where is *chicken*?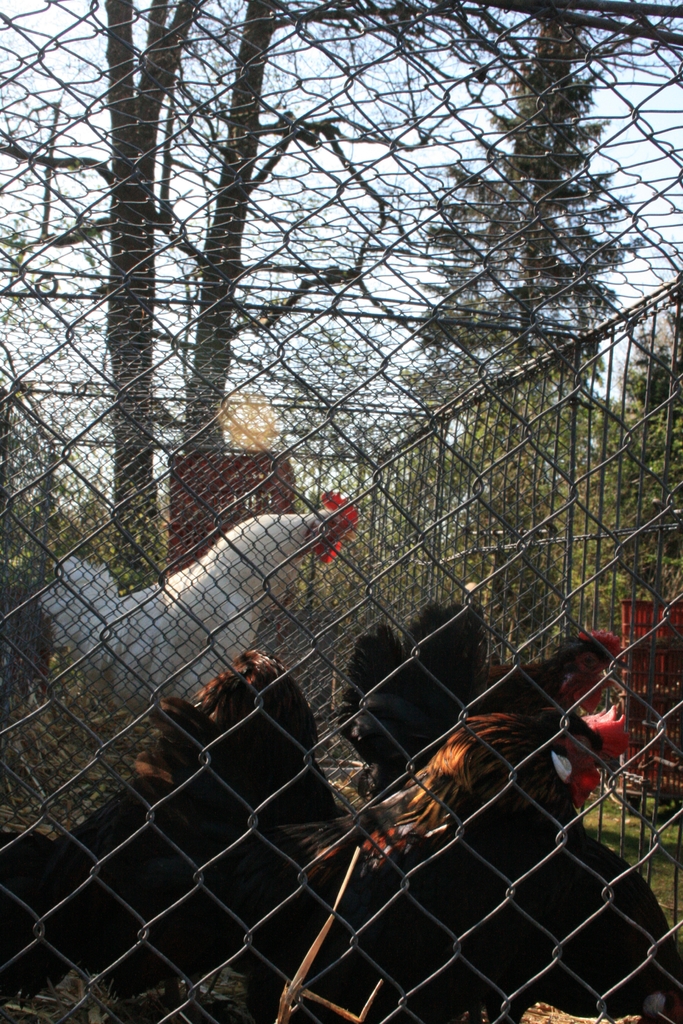
bbox=(239, 704, 682, 1023).
